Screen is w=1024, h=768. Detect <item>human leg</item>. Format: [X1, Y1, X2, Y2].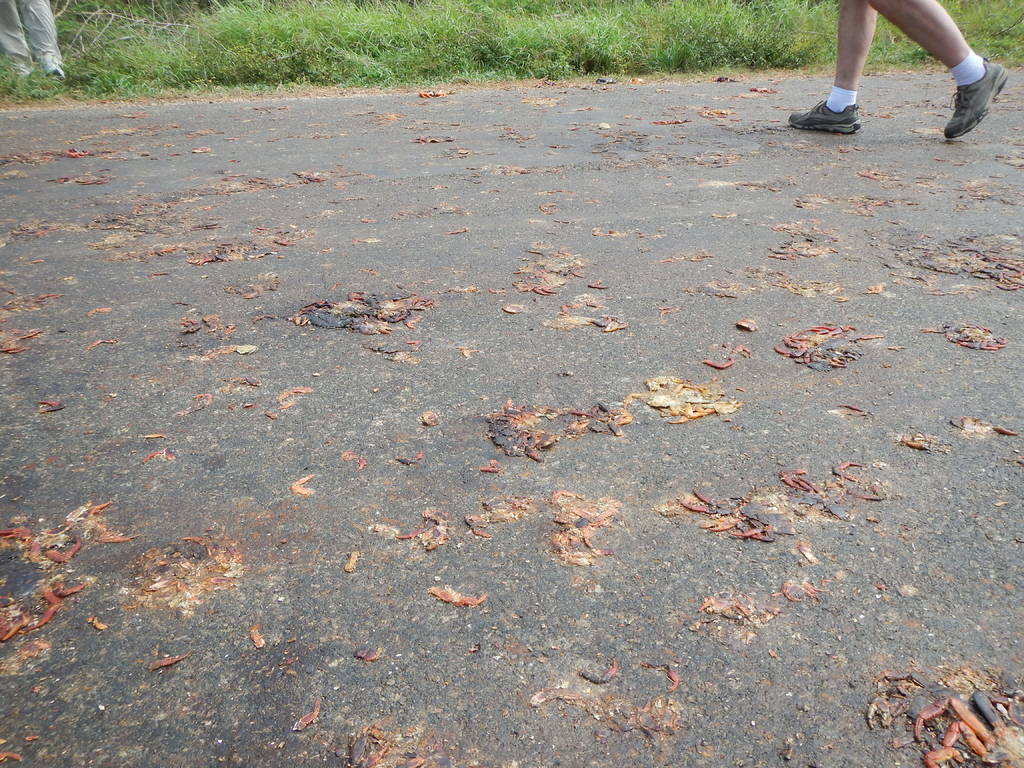
[13, 0, 63, 79].
